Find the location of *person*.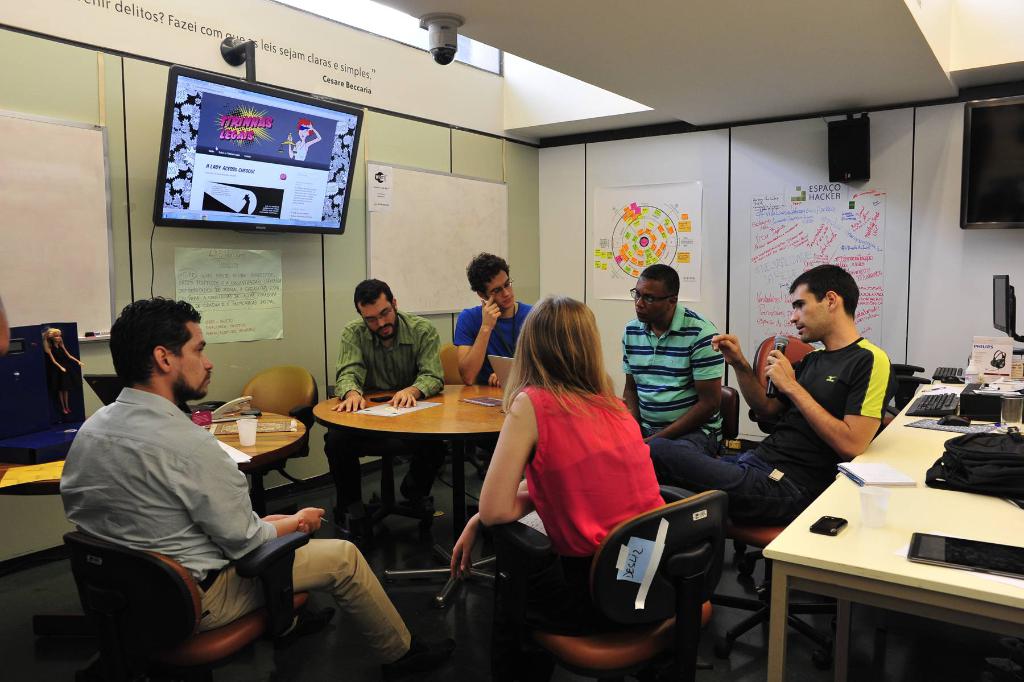
Location: [330, 272, 443, 415].
